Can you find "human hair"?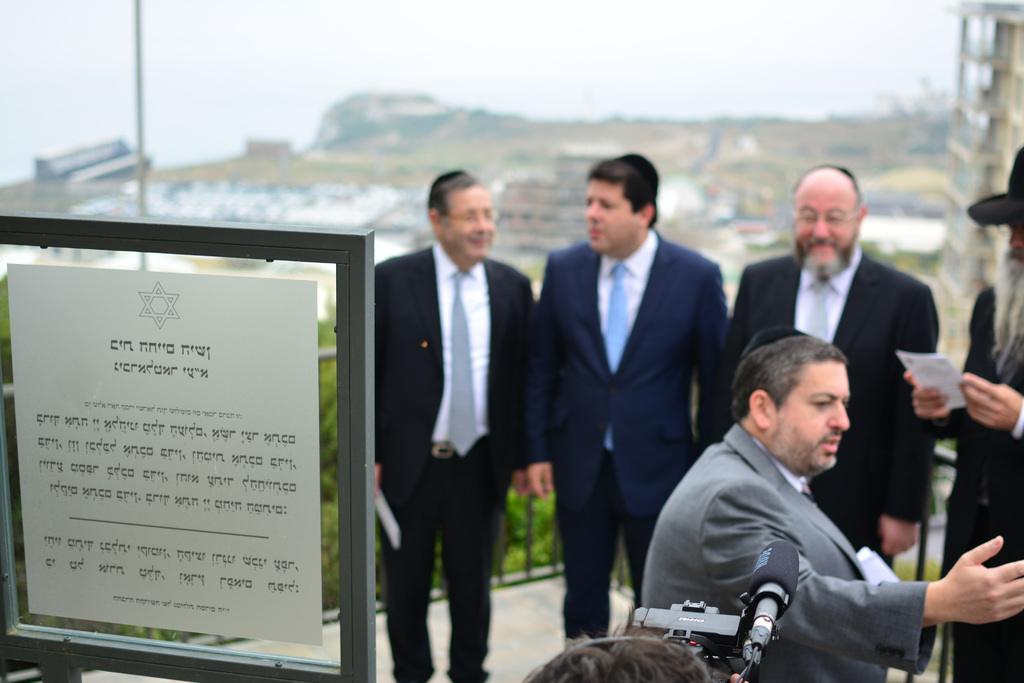
Yes, bounding box: <box>428,172,483,226</box>.
